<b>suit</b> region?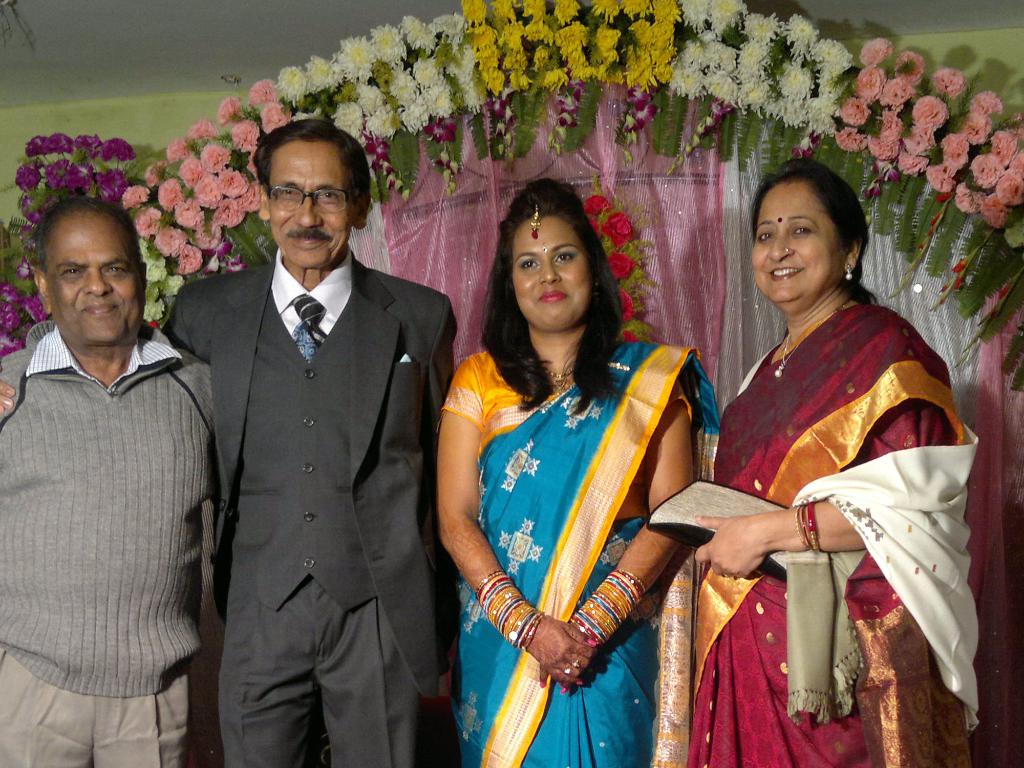
locate(176, 119, 441, 765)
